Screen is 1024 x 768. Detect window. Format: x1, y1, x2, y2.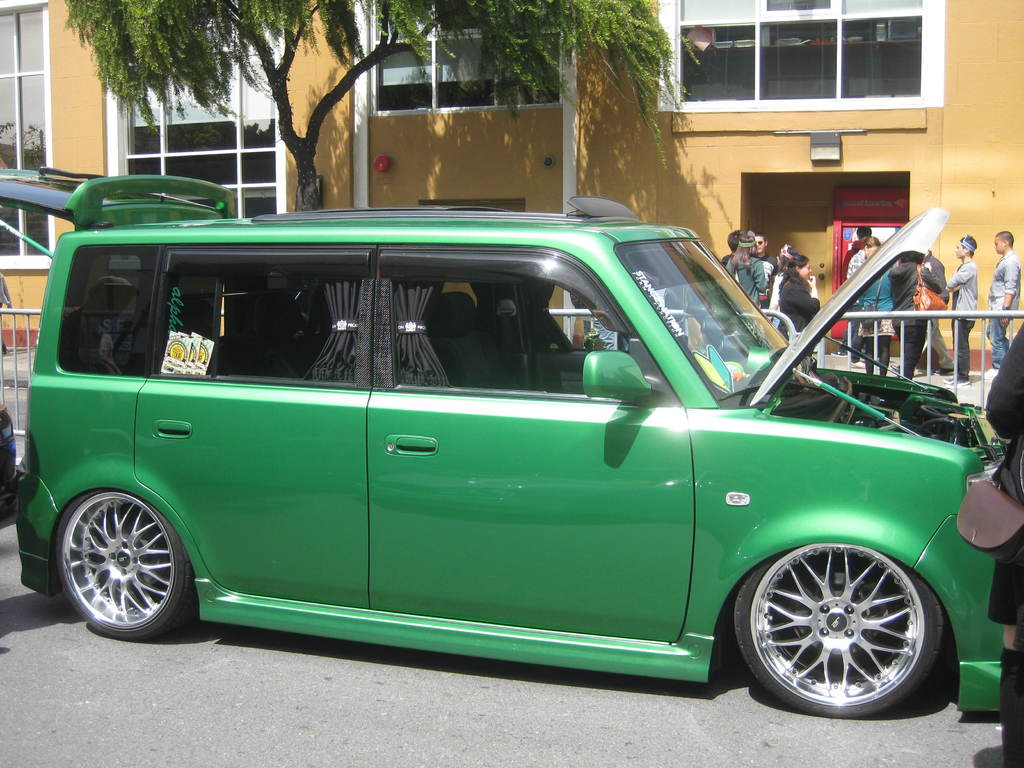
0, 0, 60, 274.
